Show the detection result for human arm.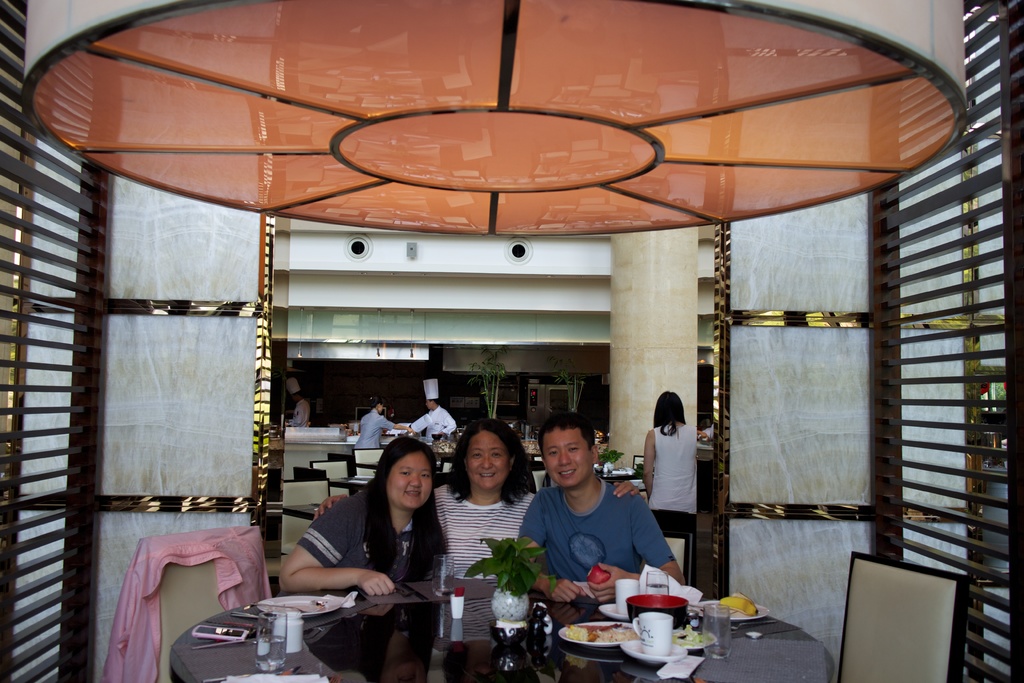
{"x1": 640, "y1": 427, "x2": 657, "y2": 487}.
